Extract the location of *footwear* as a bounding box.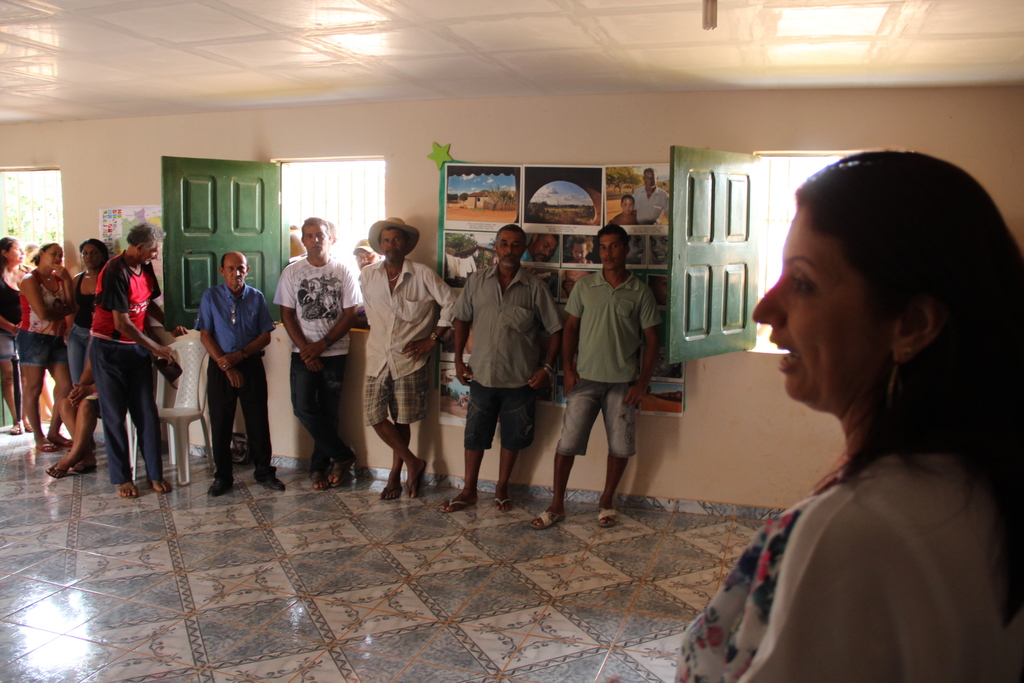
BBox(314, 465, 330, 490).
